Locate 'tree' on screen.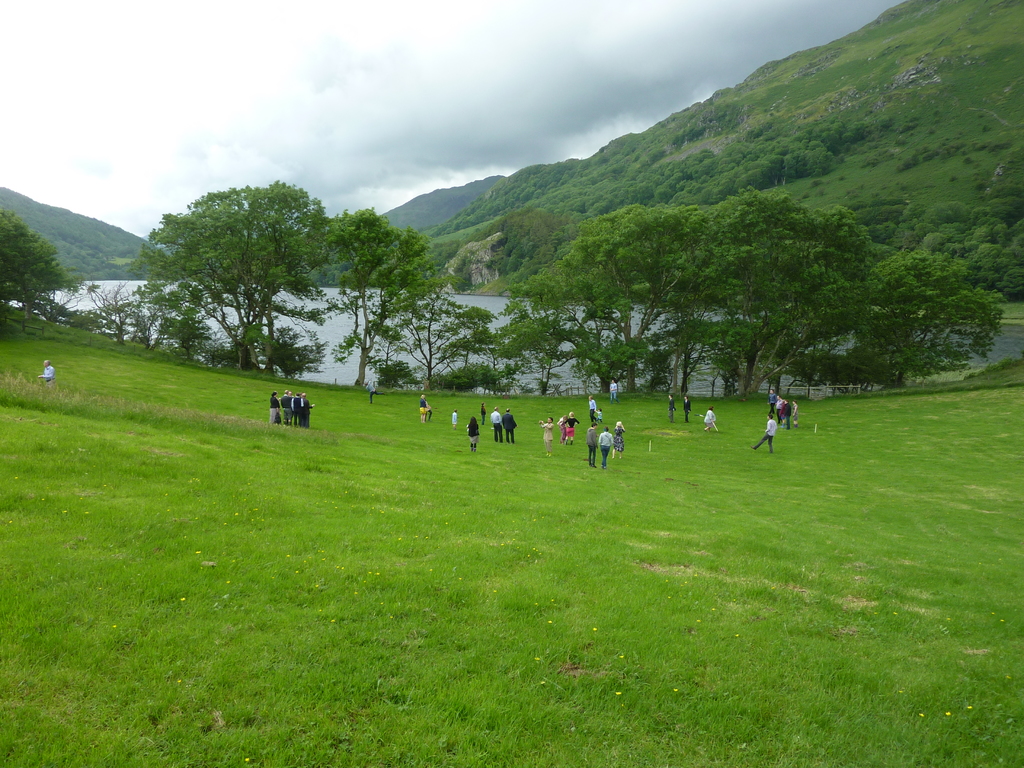
On screen at x1=431 y1=303 x2=492 y2=383.
